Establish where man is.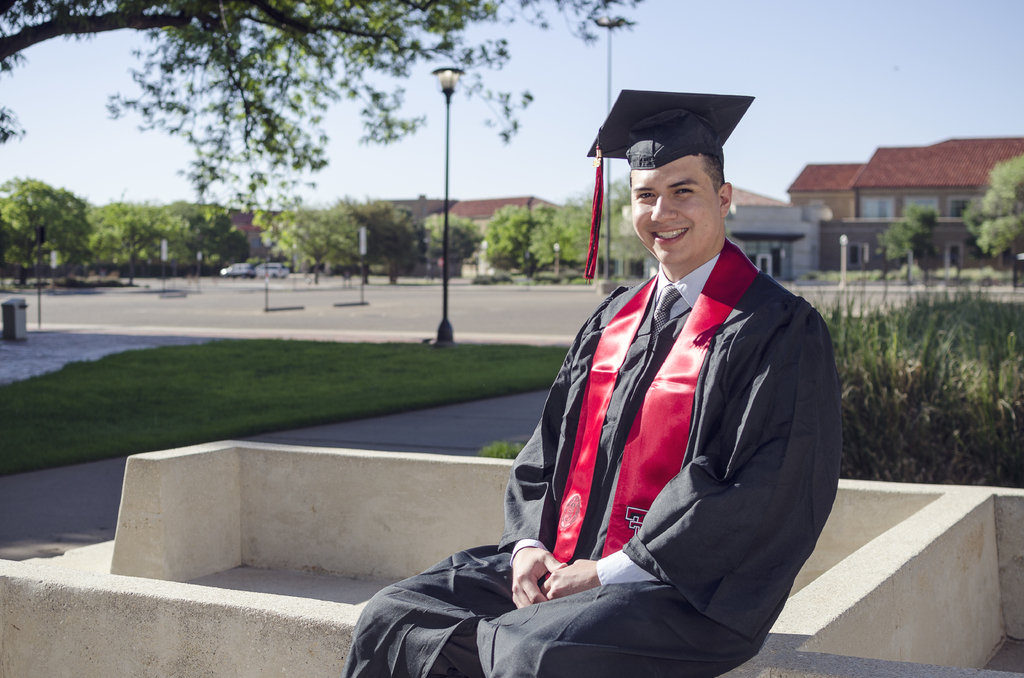
Established at box(348, 167, 862, 672).
